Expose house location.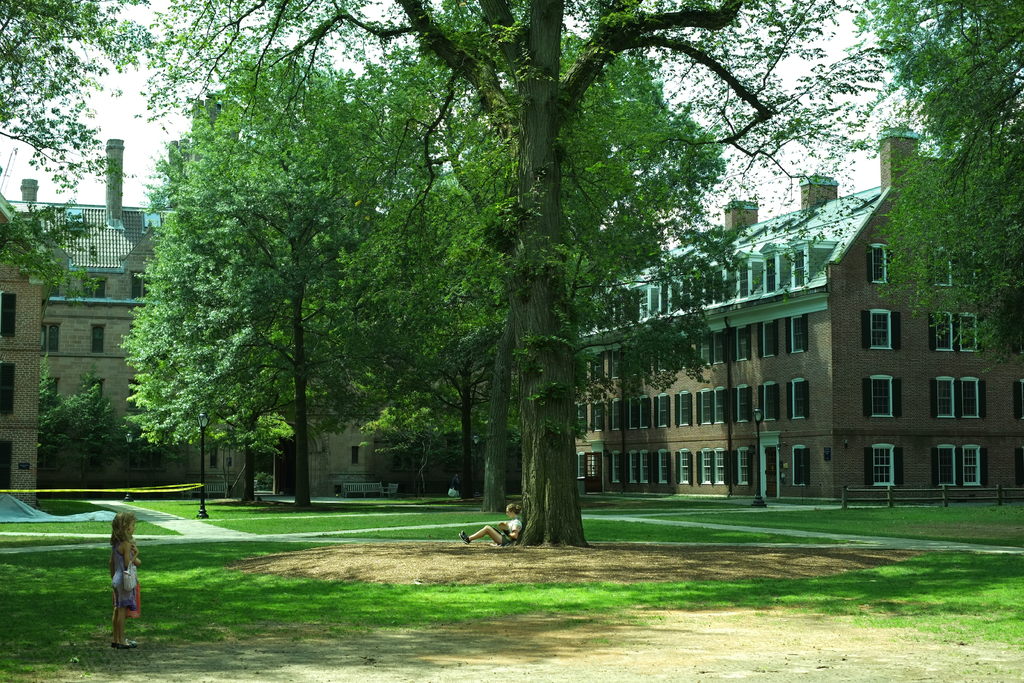
Exposed at (left=537, top=182, right=944, bottom=511).
